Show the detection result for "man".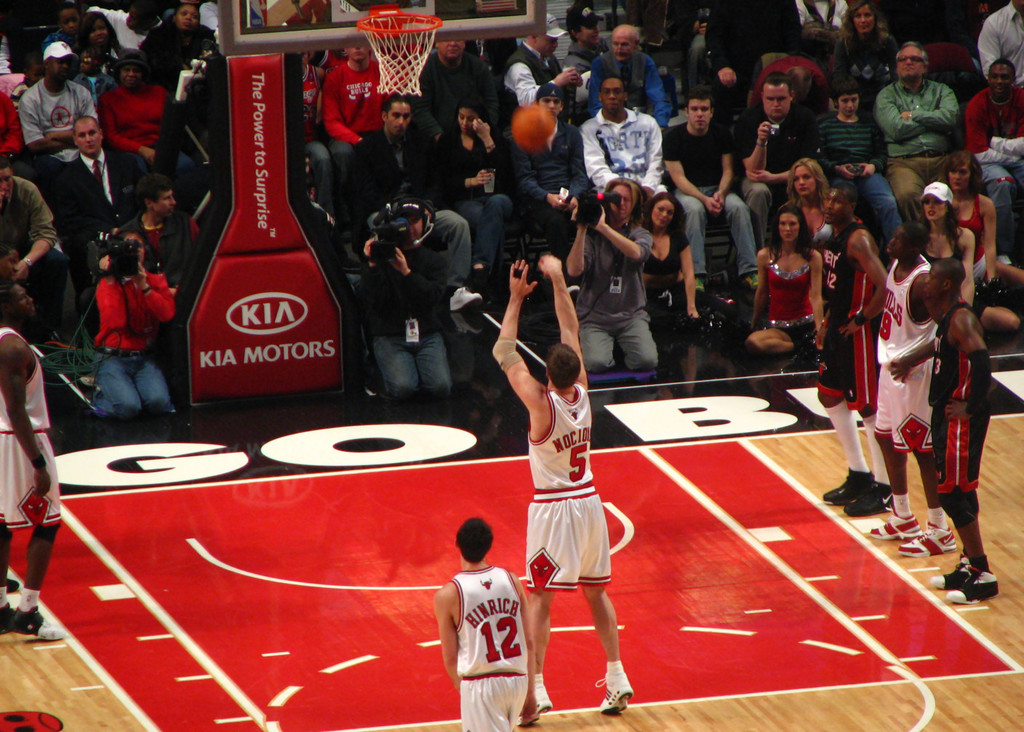
rect(815, 179, 892, 517).
